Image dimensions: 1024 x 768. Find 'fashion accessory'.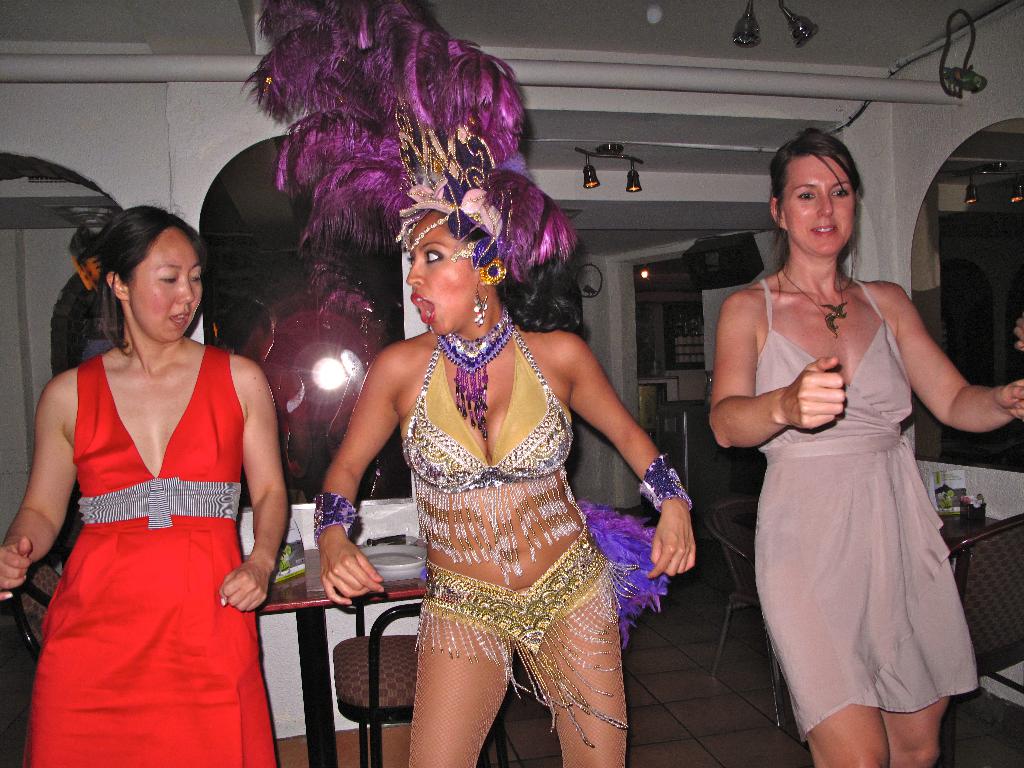
bbox=(474, 280, 495, 323).
